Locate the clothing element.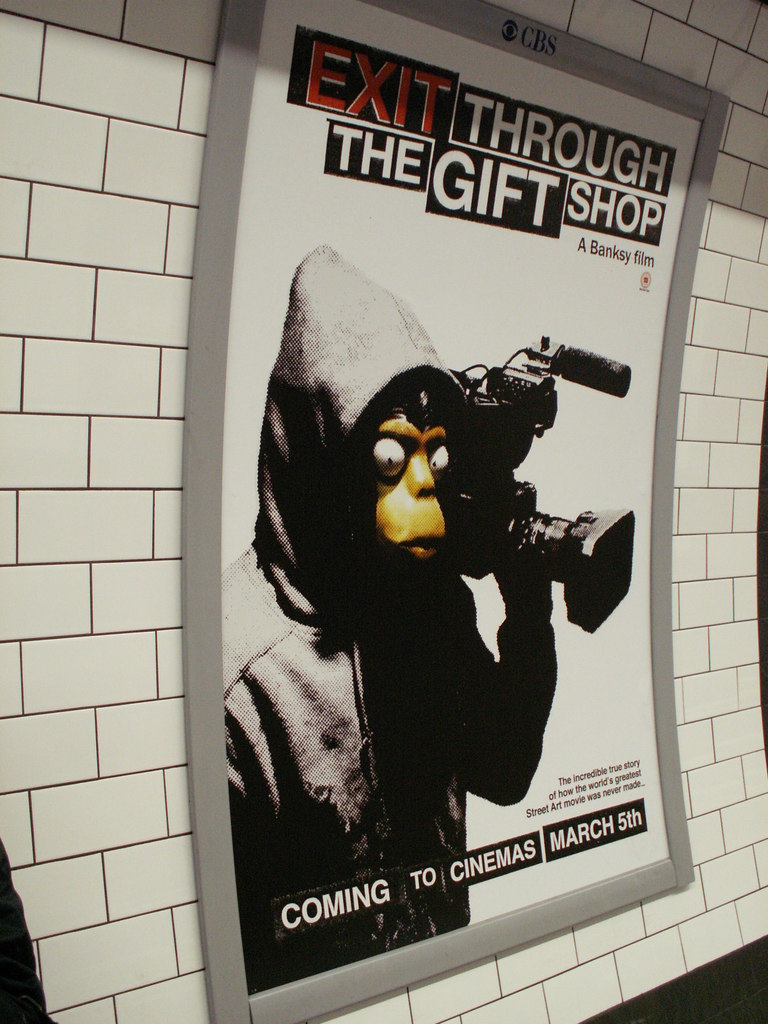
Element bbox: select_region(209, 246, 557, 995).
